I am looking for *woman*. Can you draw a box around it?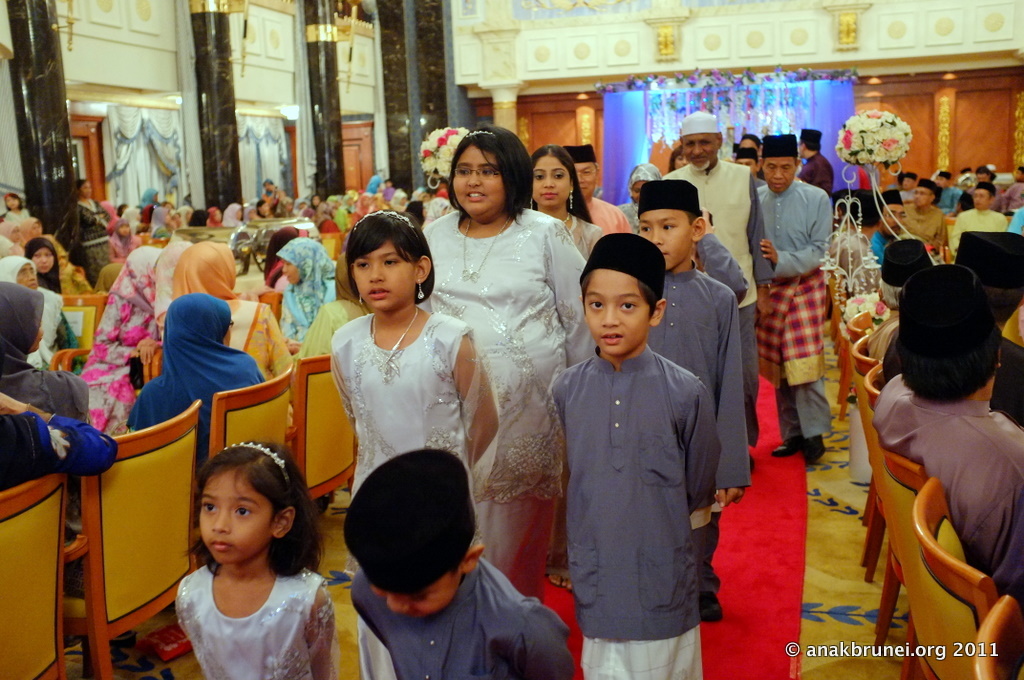
Sure, the bounding box is left=80, top=176, right=112, bottom=282.
